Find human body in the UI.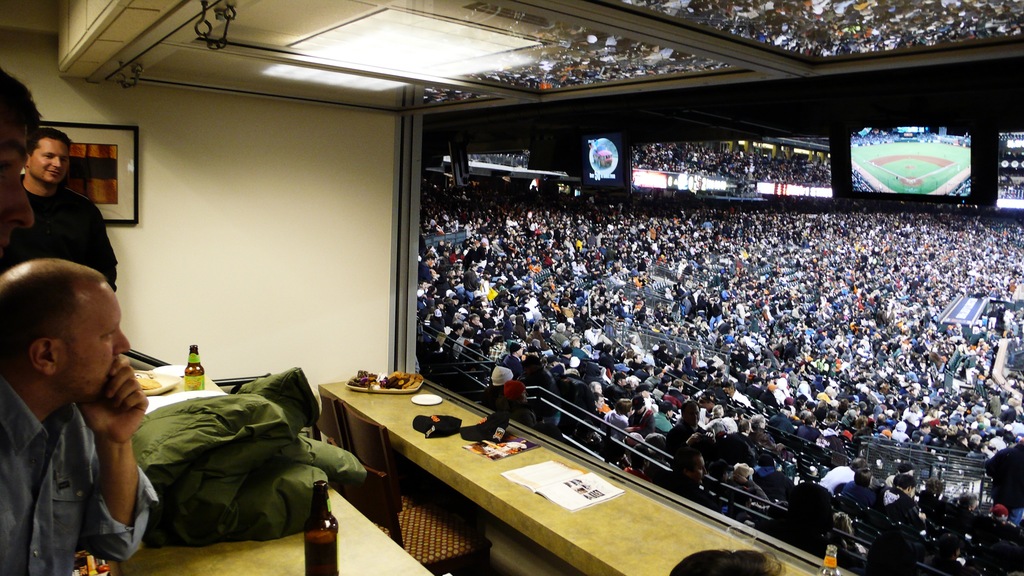
UI element at region(871, 227, 883, 232).
